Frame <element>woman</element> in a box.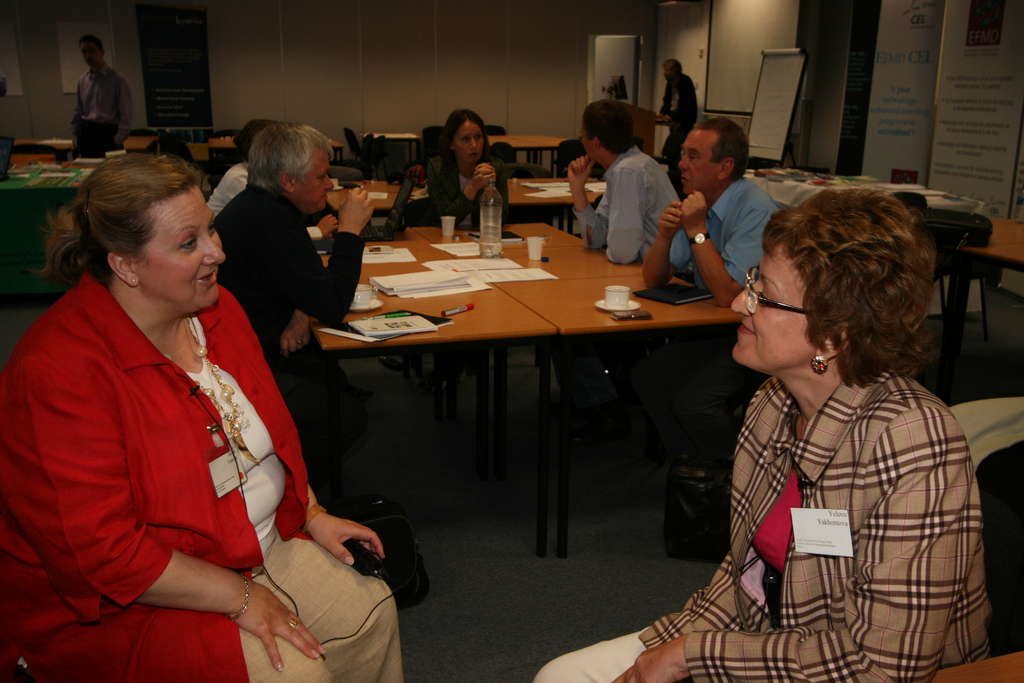
{"x1": 531, "y1": 190, "x2": 993, "y2": 682}.
